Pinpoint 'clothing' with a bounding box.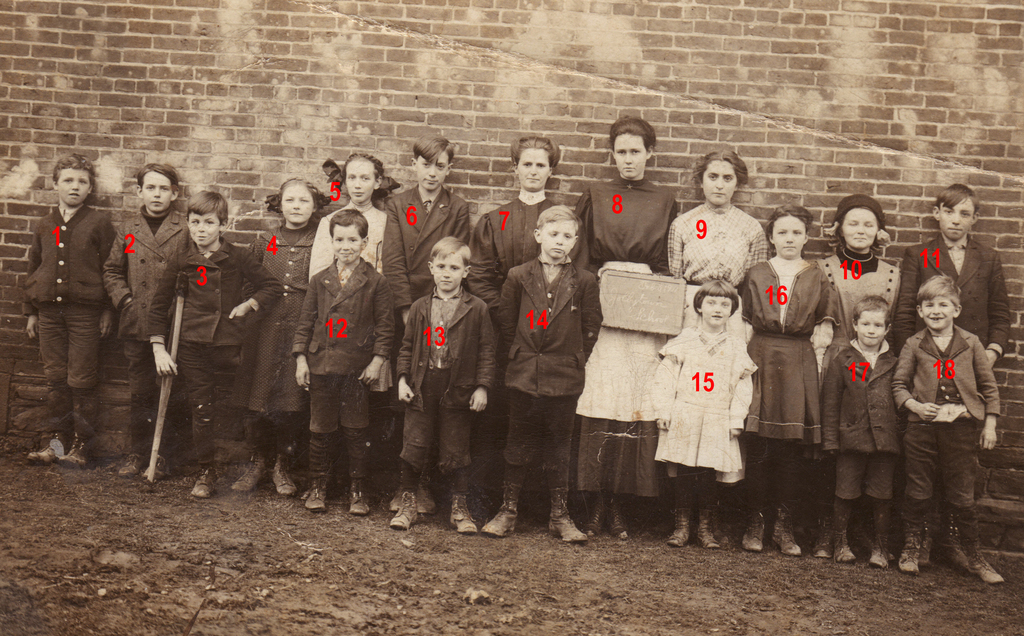
l=823, t=339, r=912, b=507.
